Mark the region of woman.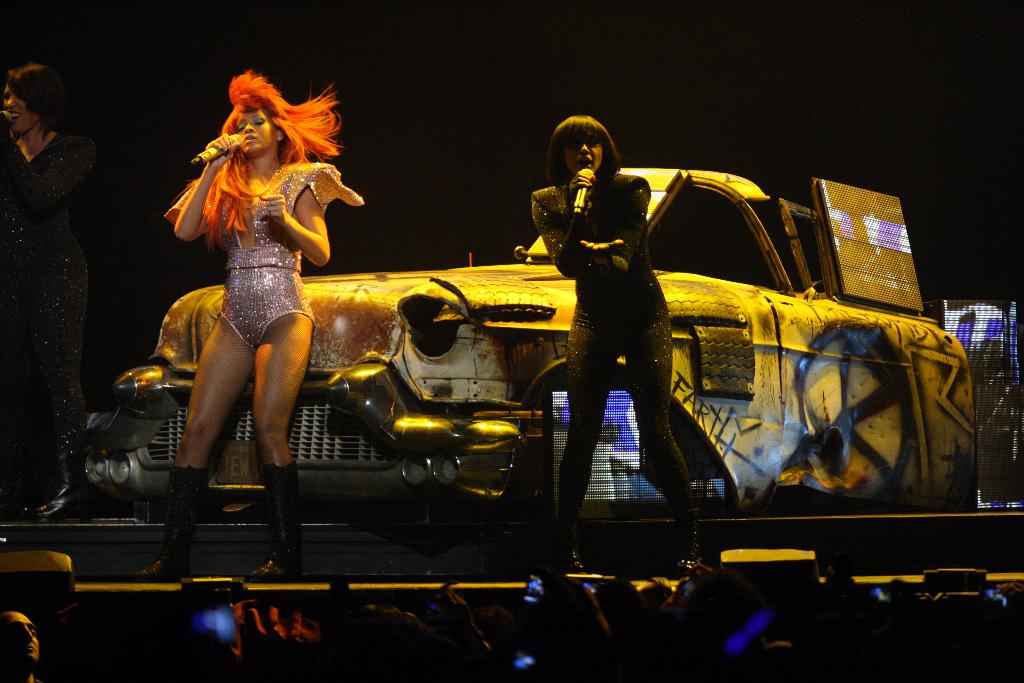
Region: 133,73,344,543.
